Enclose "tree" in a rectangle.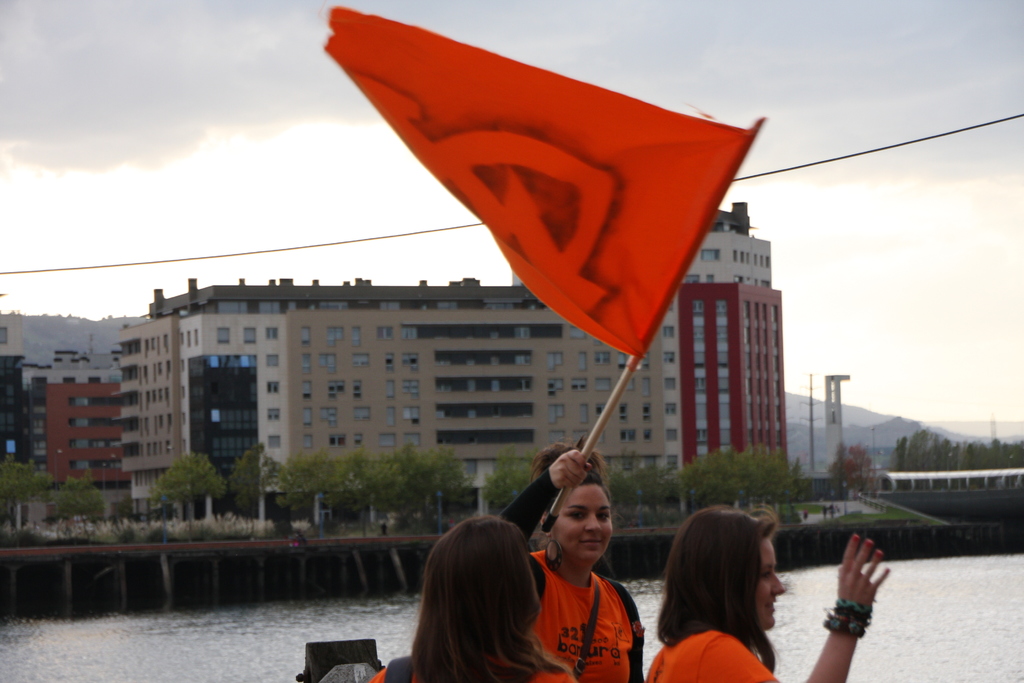
[x1=383, y1=434, x2=468, y2=521].
